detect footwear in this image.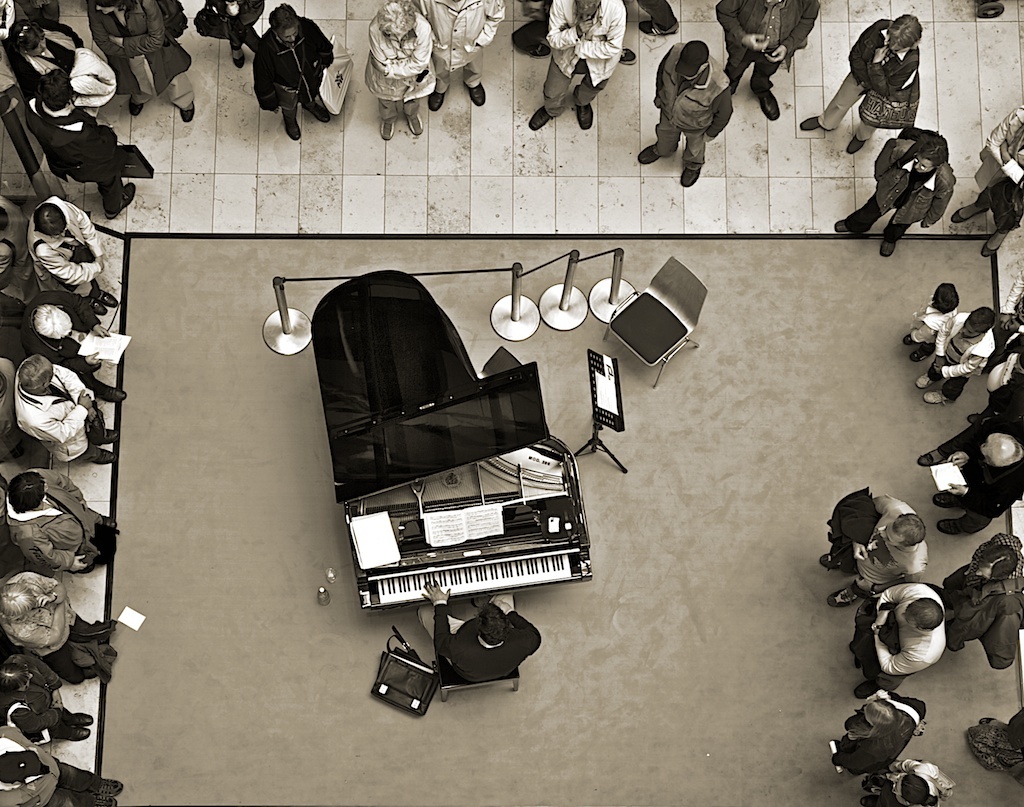
Detection: 229:49:244:72.
